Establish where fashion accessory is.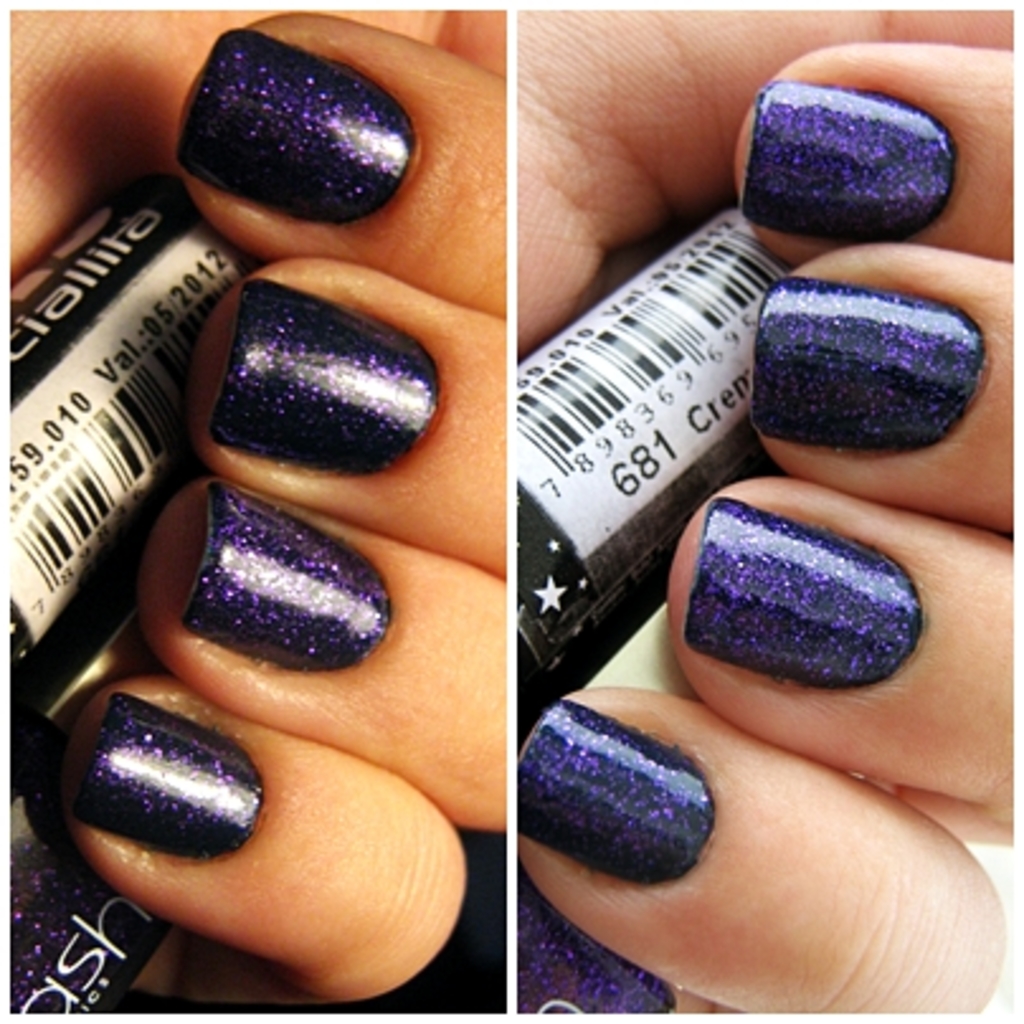
Established at bbox=(520, 195, 783, 735).
